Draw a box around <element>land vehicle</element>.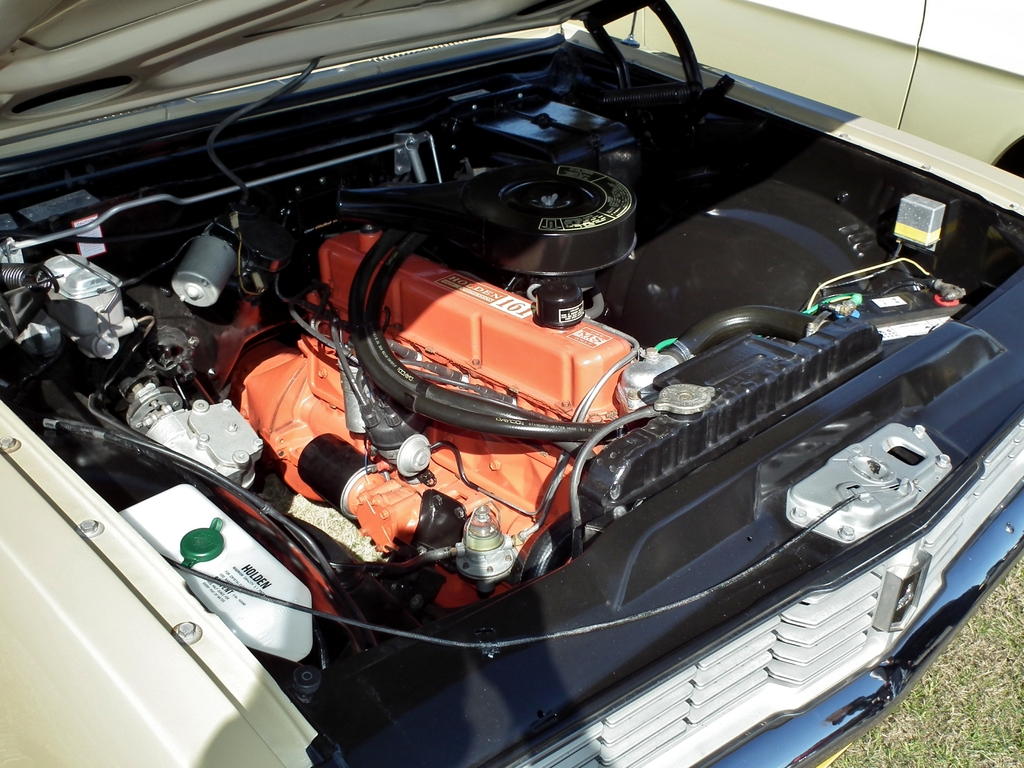
(0, 0, 1023, 767).
